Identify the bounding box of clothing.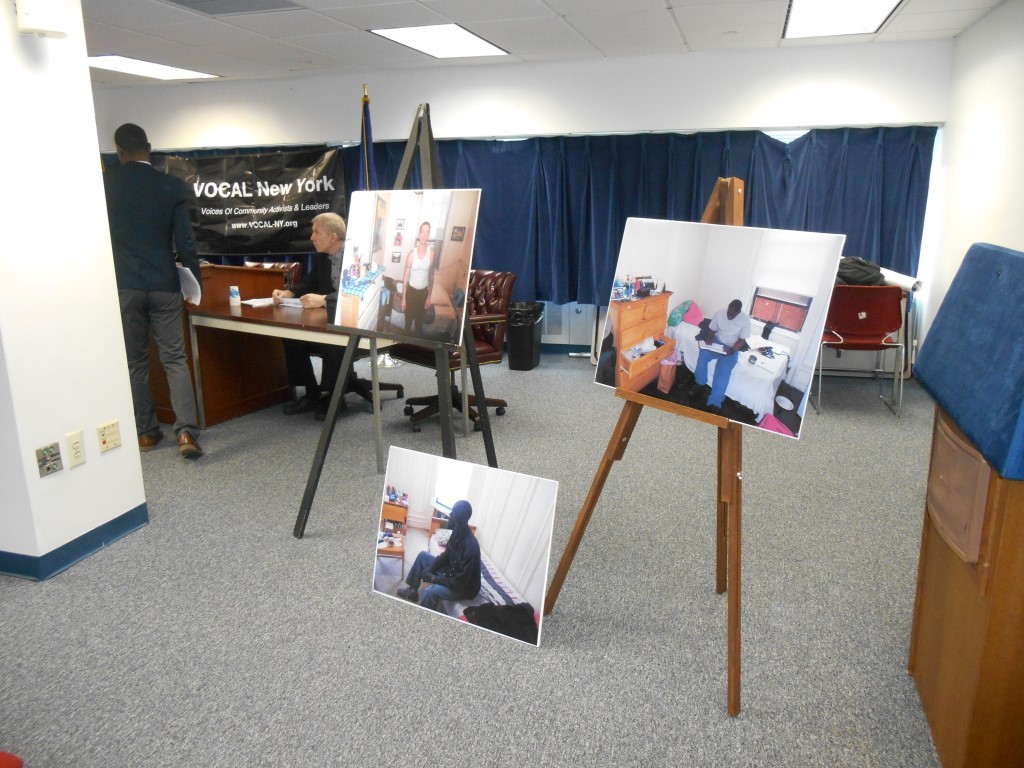
101:157:202:435.
